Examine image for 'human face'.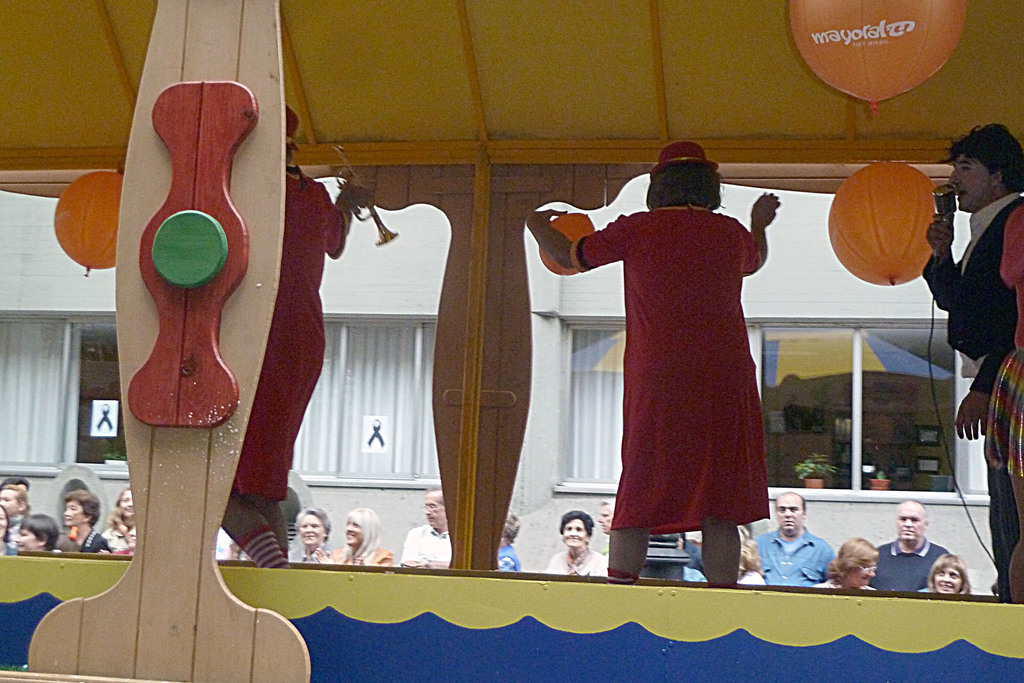
Examination result: select_region(301, 512, 324, 546).
